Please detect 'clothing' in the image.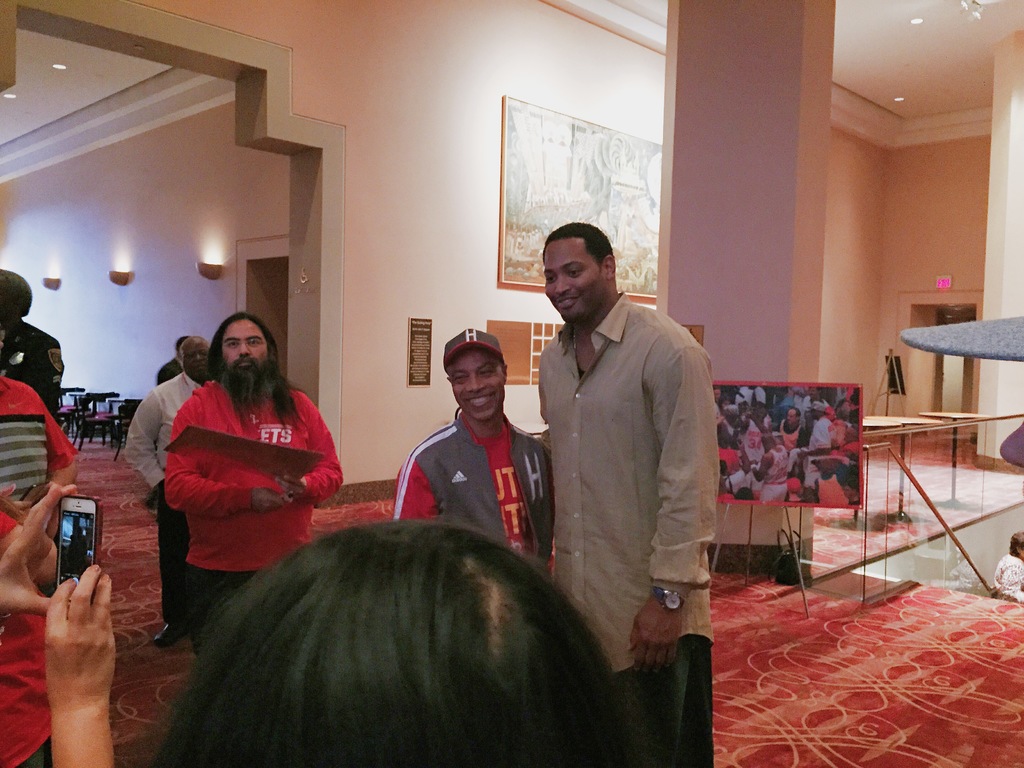
0 371 64 507.
